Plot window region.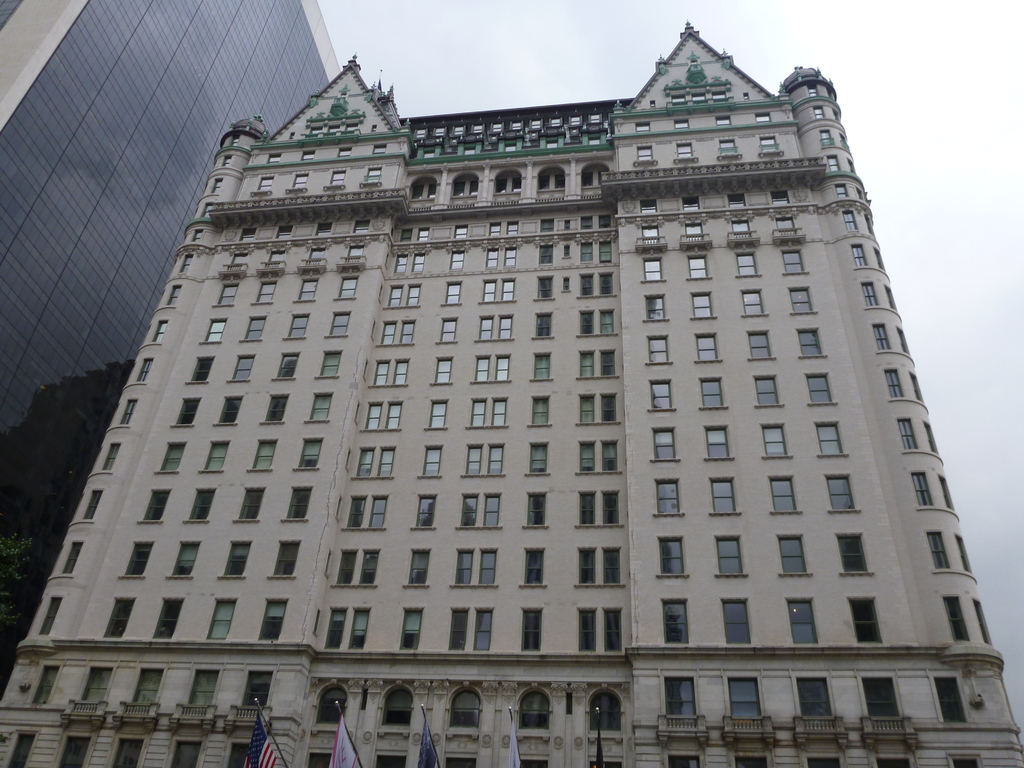
Plotted at crop(570, 113, 585, 128).
